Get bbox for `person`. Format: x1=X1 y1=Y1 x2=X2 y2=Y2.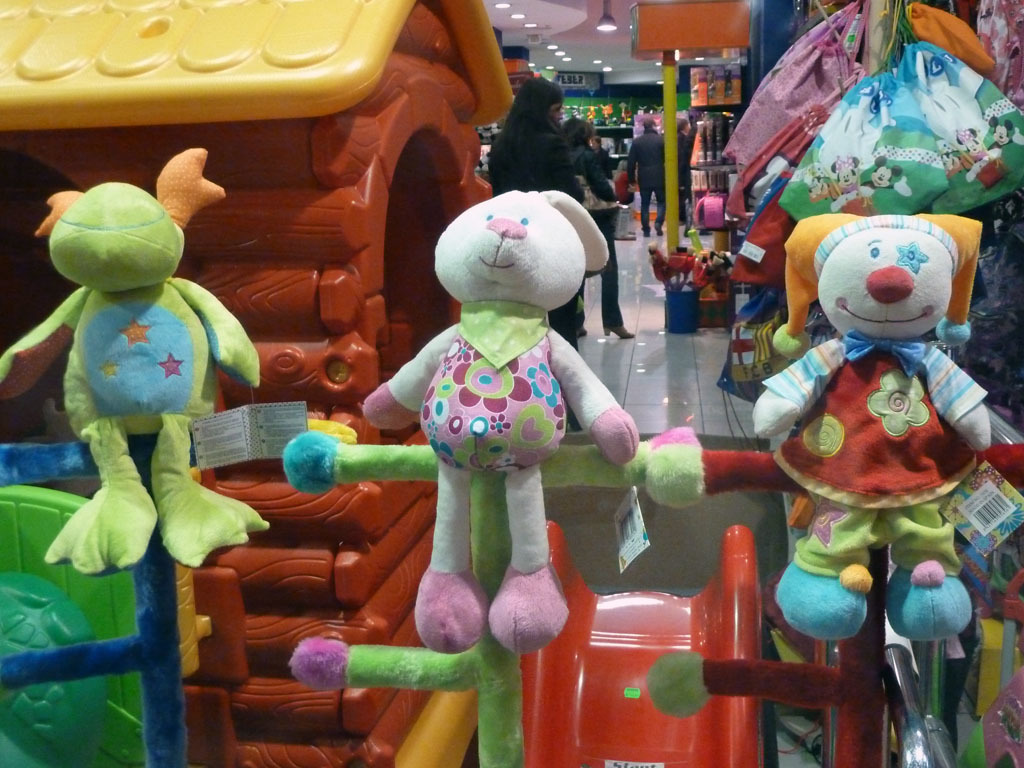
x1=674 y1=117 x2=695 y2=221.
